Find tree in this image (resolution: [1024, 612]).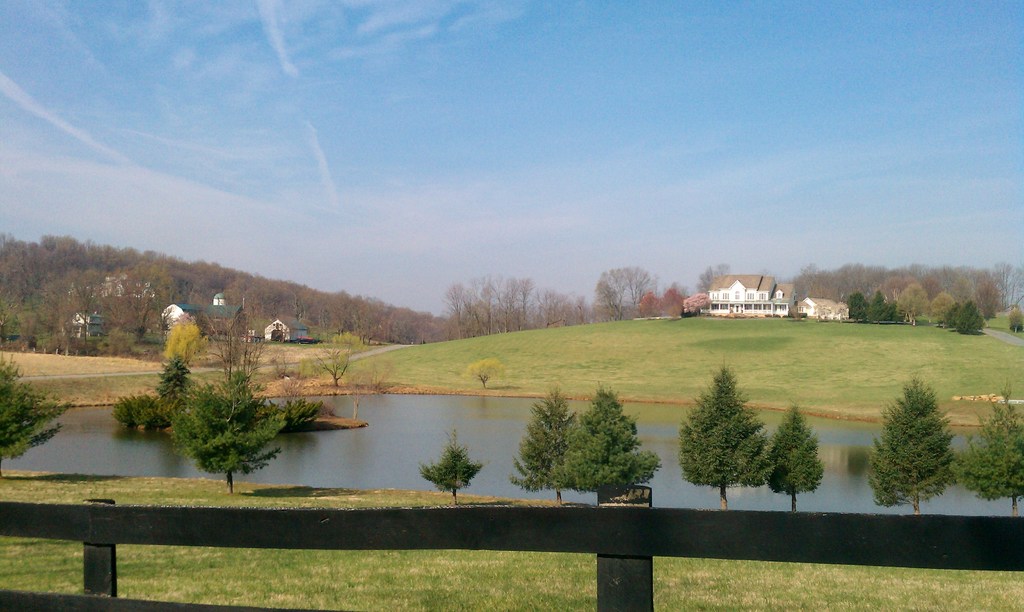
bbox=[699, 258, 733, 295].
